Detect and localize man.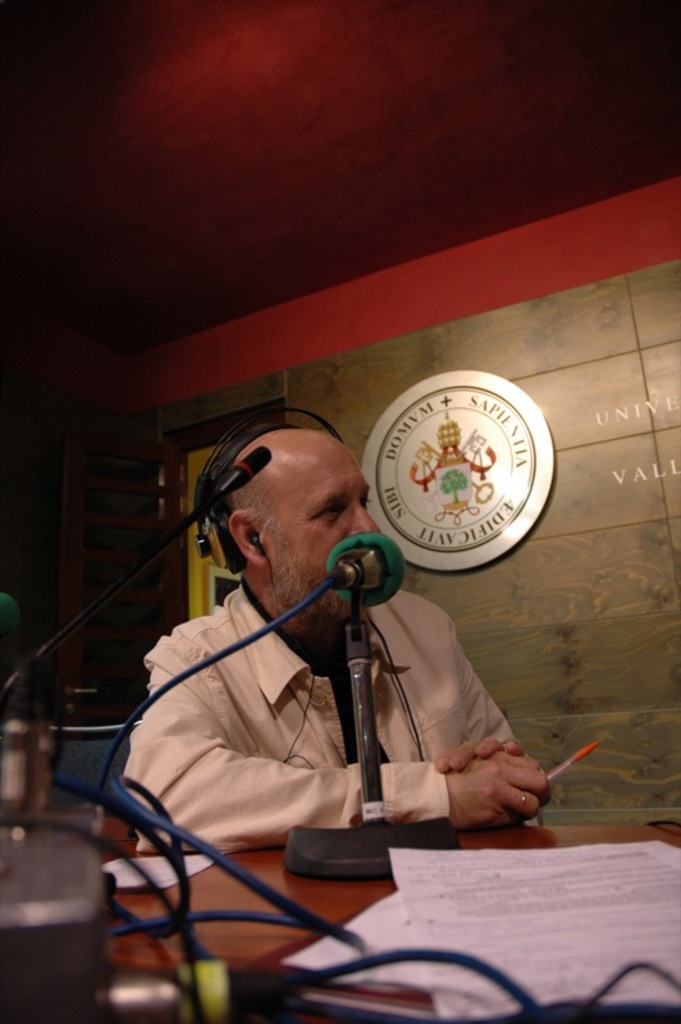
Localized at detection(81, 429, 589, 877).
